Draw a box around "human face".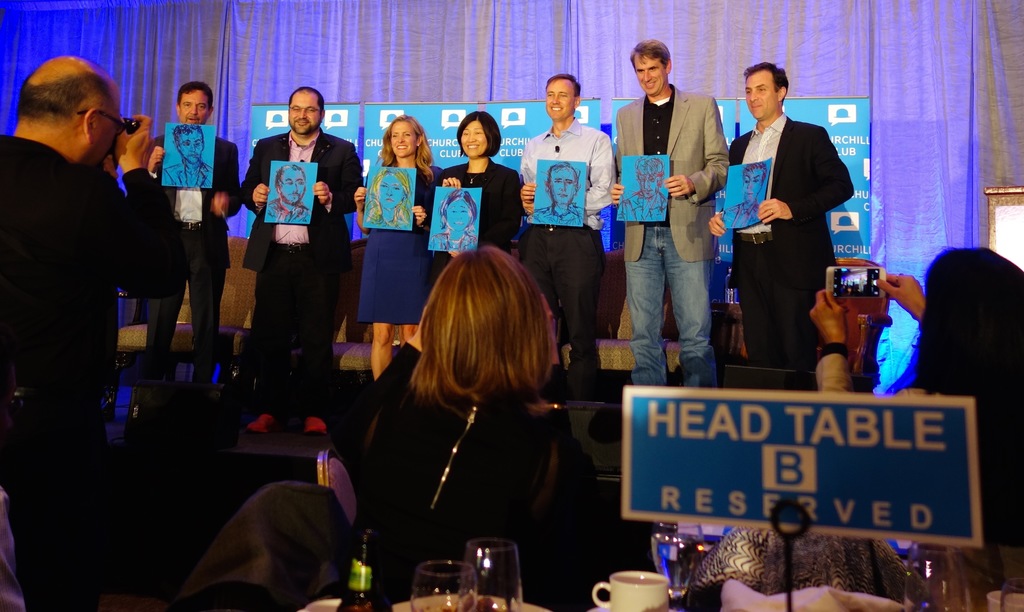
l=550, t=167, r=578, b=203.
